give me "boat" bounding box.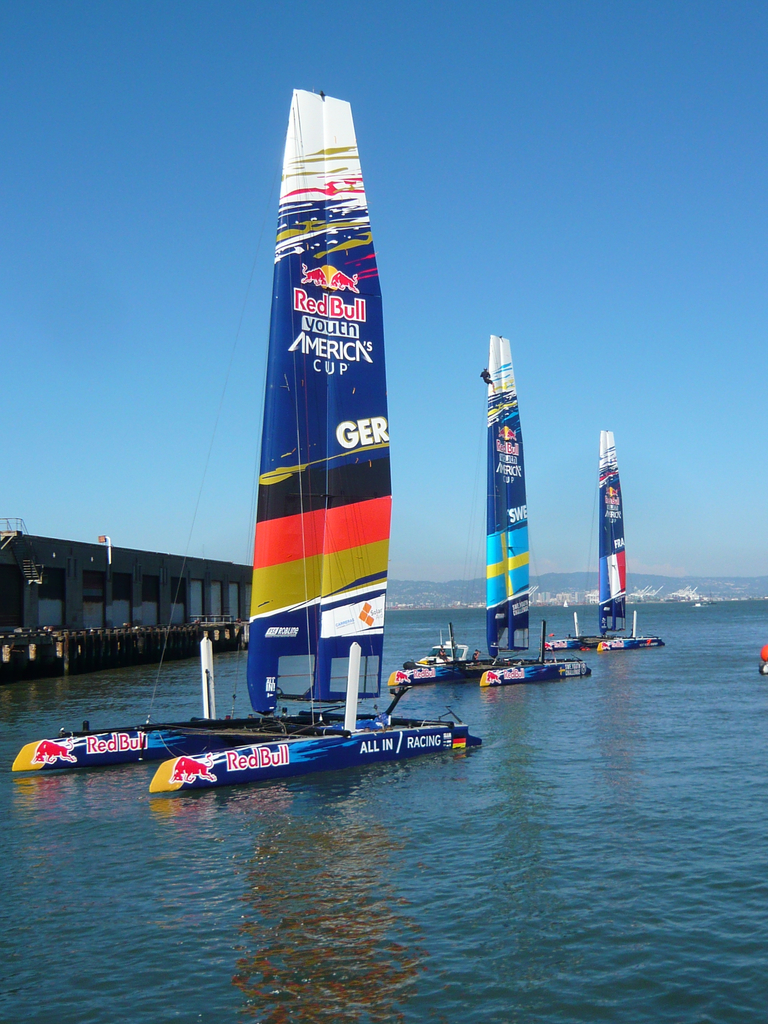
locate(540, 430, 625, 652).
